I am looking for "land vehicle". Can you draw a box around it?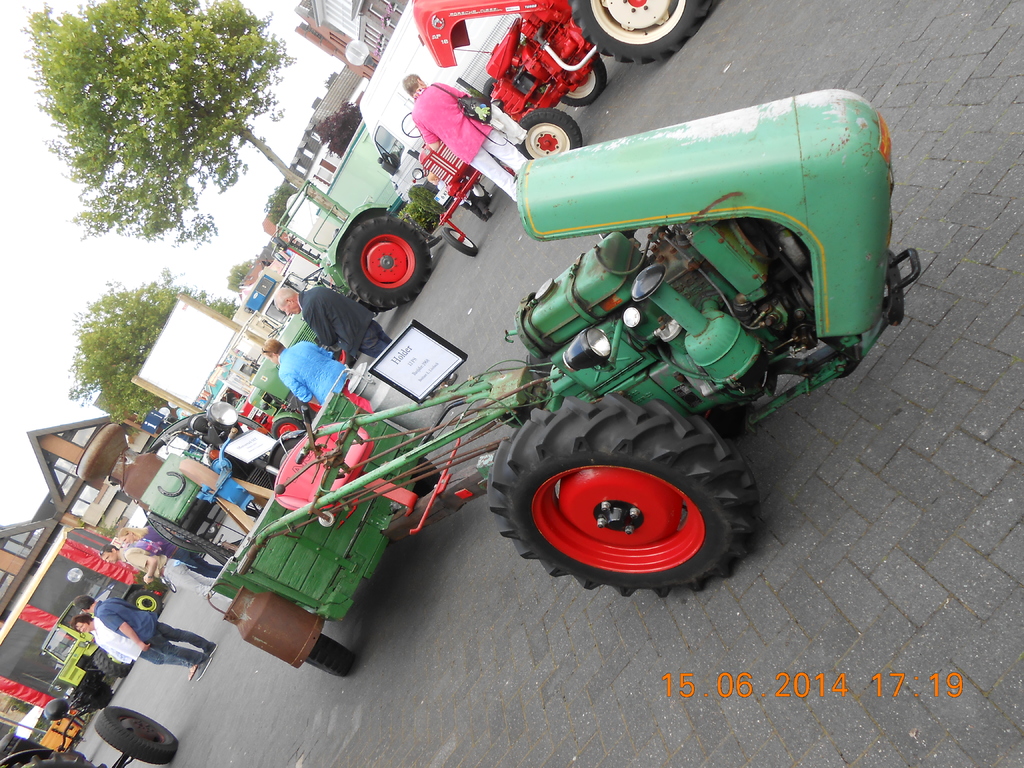
Sure, the bounding box is (x1=0, y1=704, x2=180, y2=767).
